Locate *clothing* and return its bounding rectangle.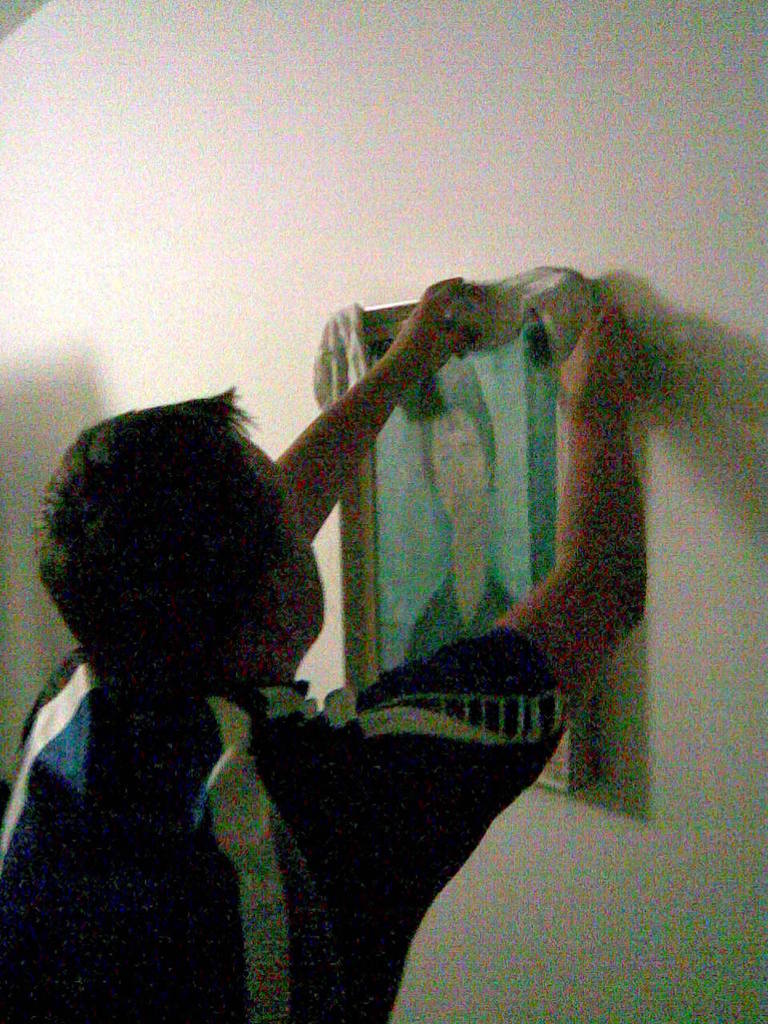
(x1=0, y1=565, x2=506, y2=1023).
